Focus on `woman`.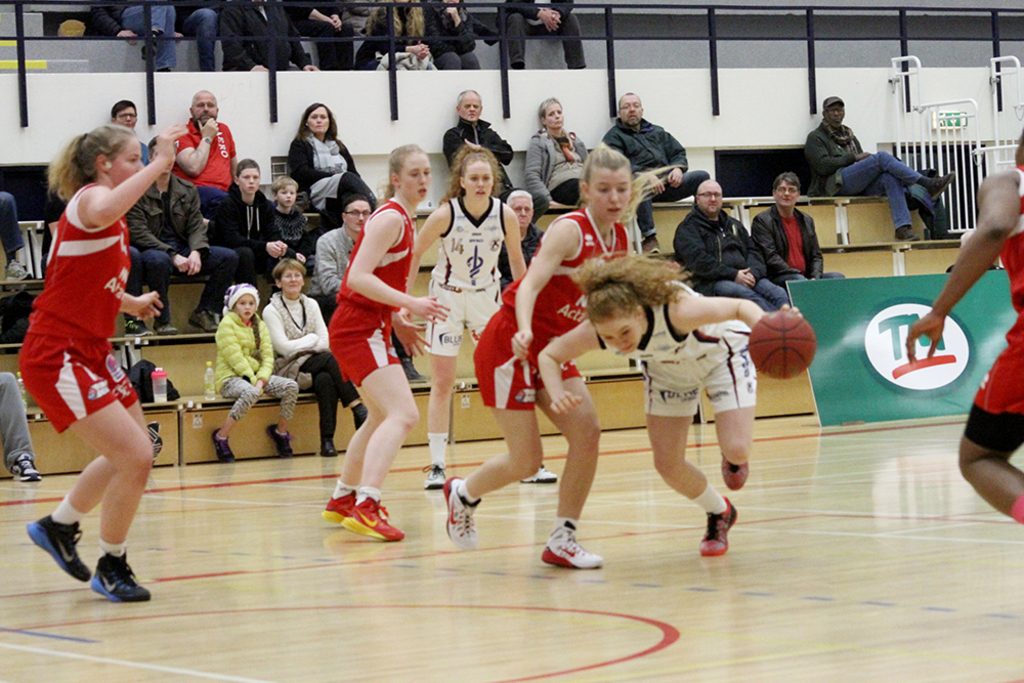
Focused at pyautogui.locateOnScreen(526, 98, 593, 214).
